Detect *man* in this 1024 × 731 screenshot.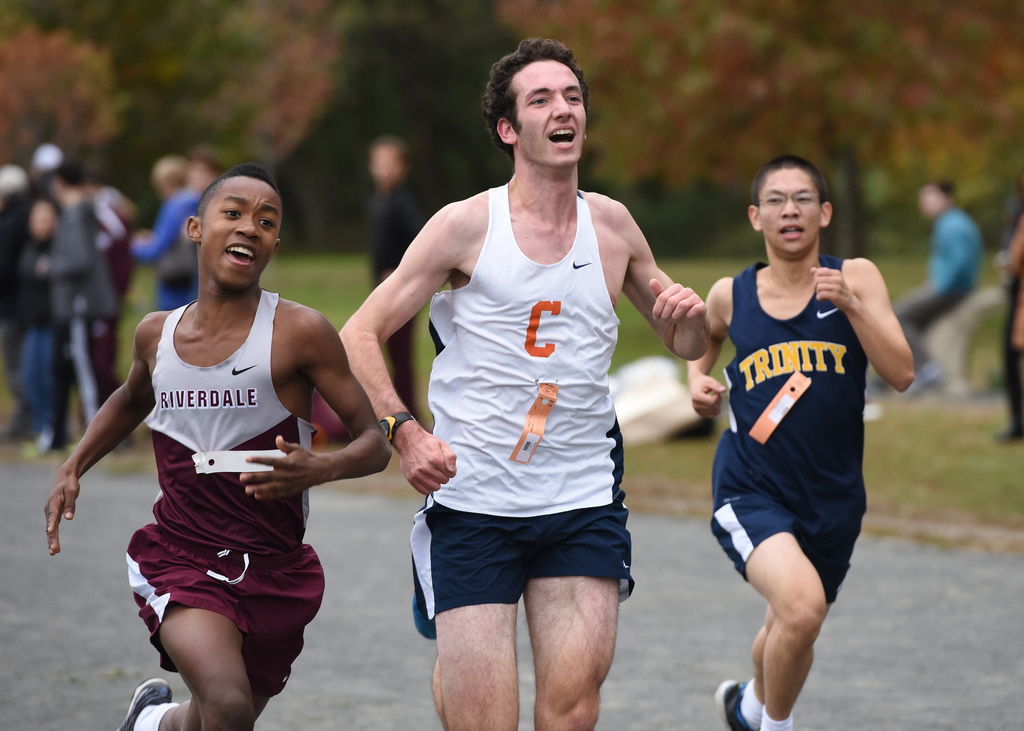
Detection: bbox=[675, 154, 929, 730].
